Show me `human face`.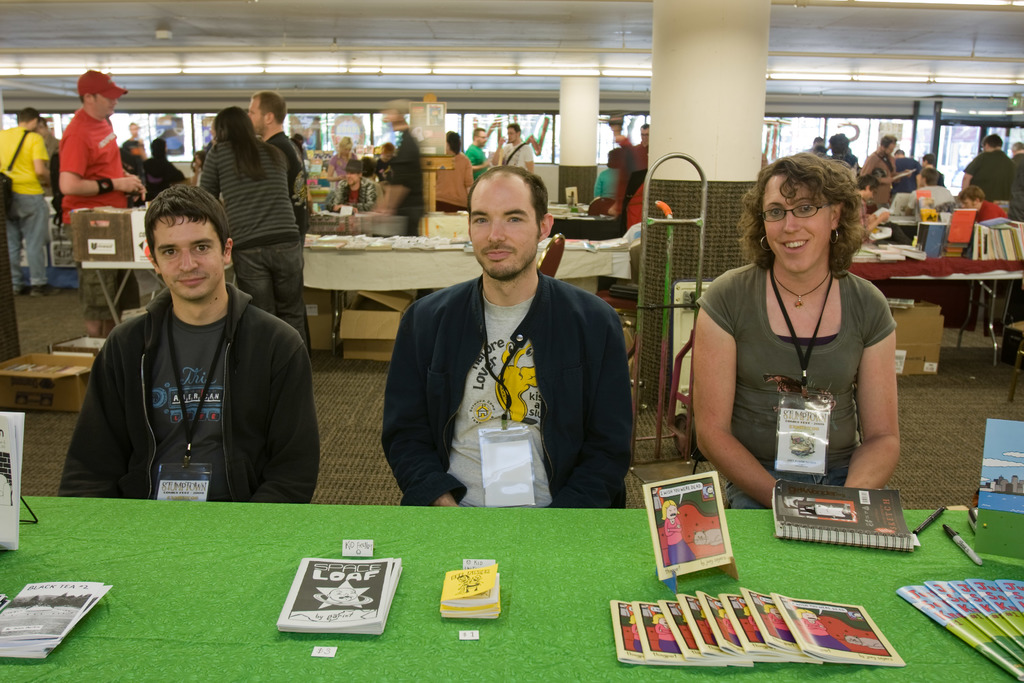
`human face` is here: (left=470, top=183, right=545, bottom=278).
